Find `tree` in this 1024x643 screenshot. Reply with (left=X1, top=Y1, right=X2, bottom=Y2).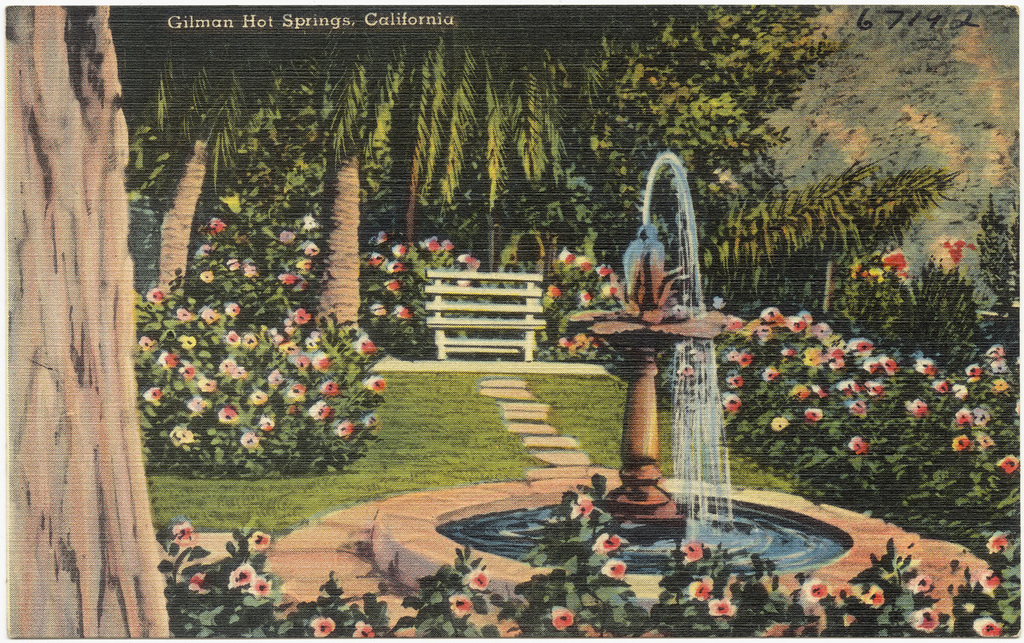
(left=98, top=11, right=345, bottom=444).
